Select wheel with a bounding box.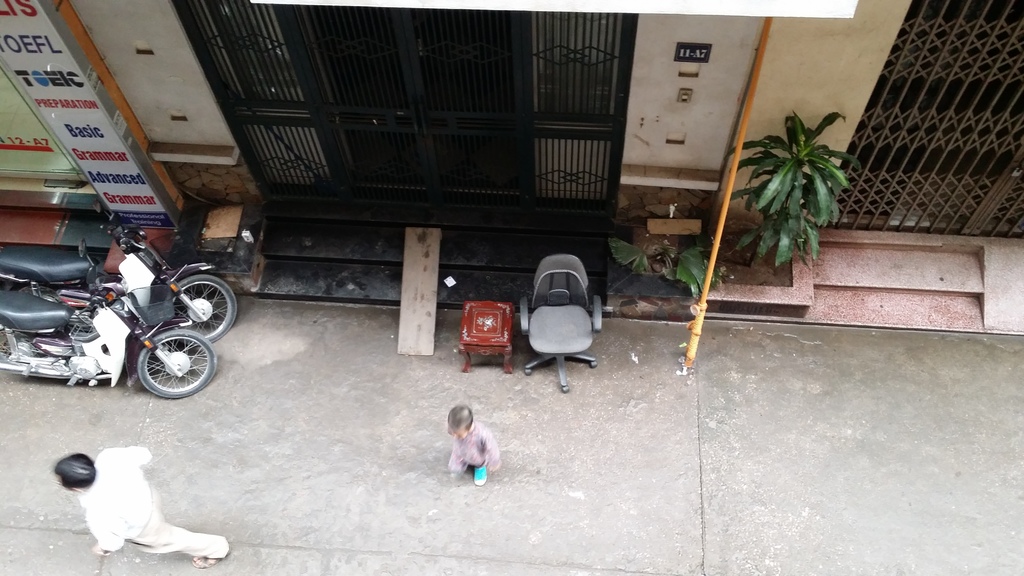
[0, 332, 24, 361].
